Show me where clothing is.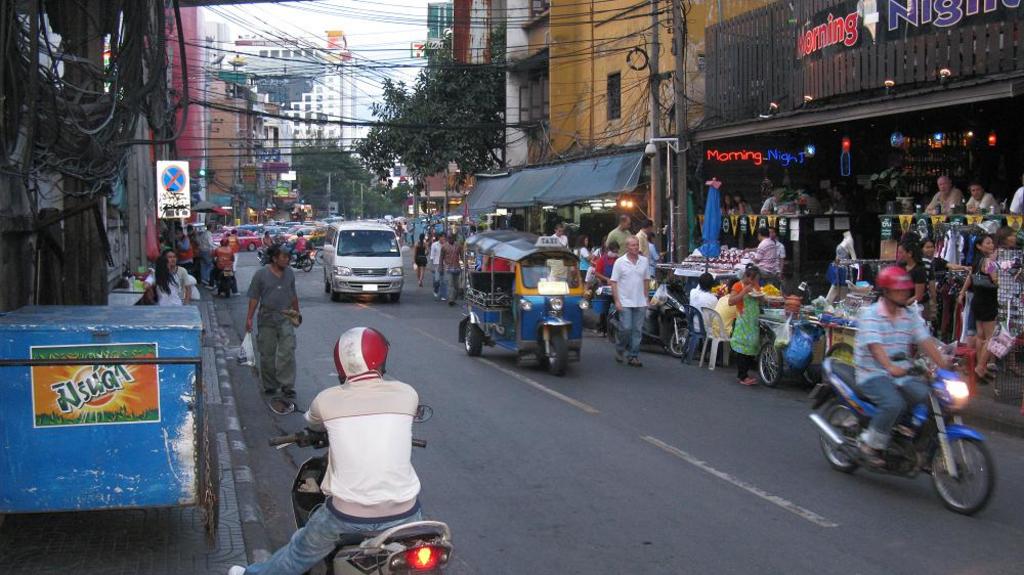
clothing is at left=414, top=245, right=428, bottom=267.
